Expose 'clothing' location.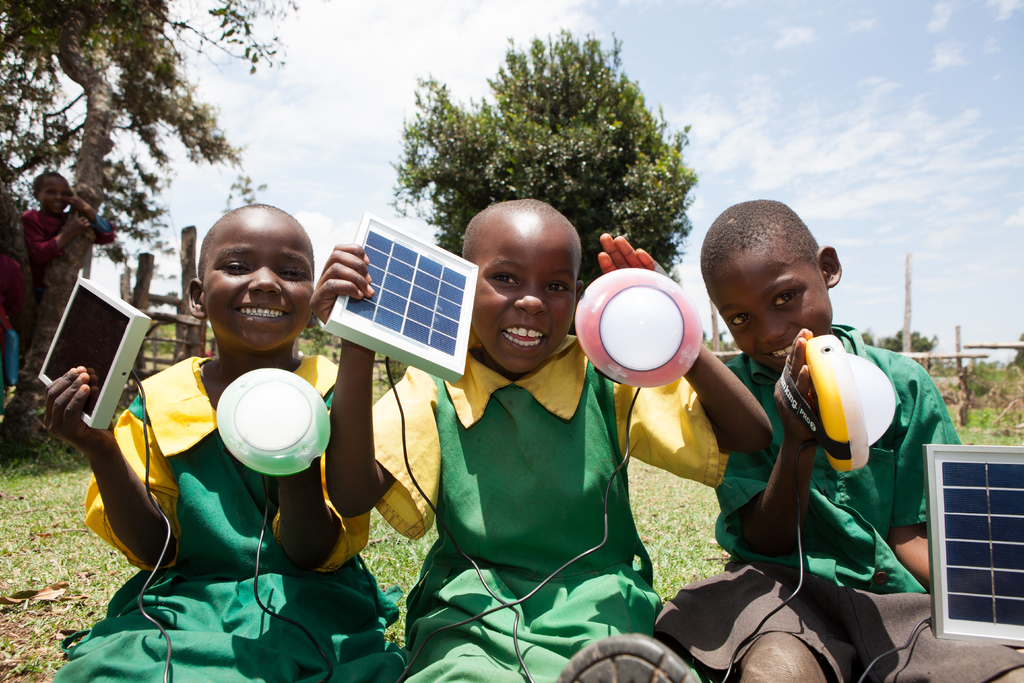
Exposed at (1, 208, 118, 449).
